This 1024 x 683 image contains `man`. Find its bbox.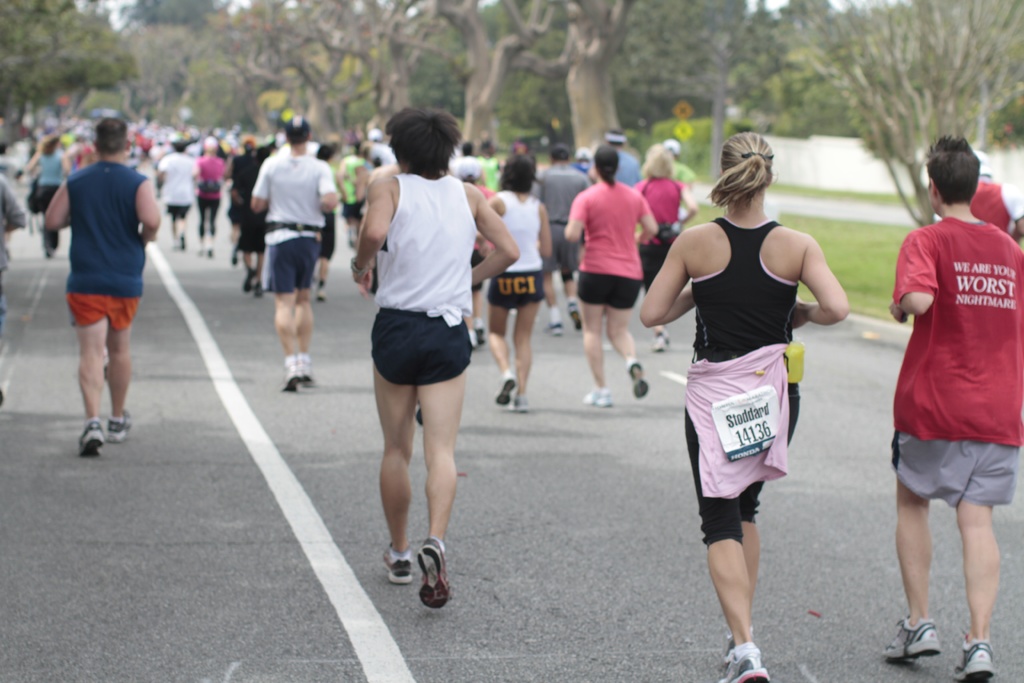
left=36, top=117, right=163, bottom=460.
